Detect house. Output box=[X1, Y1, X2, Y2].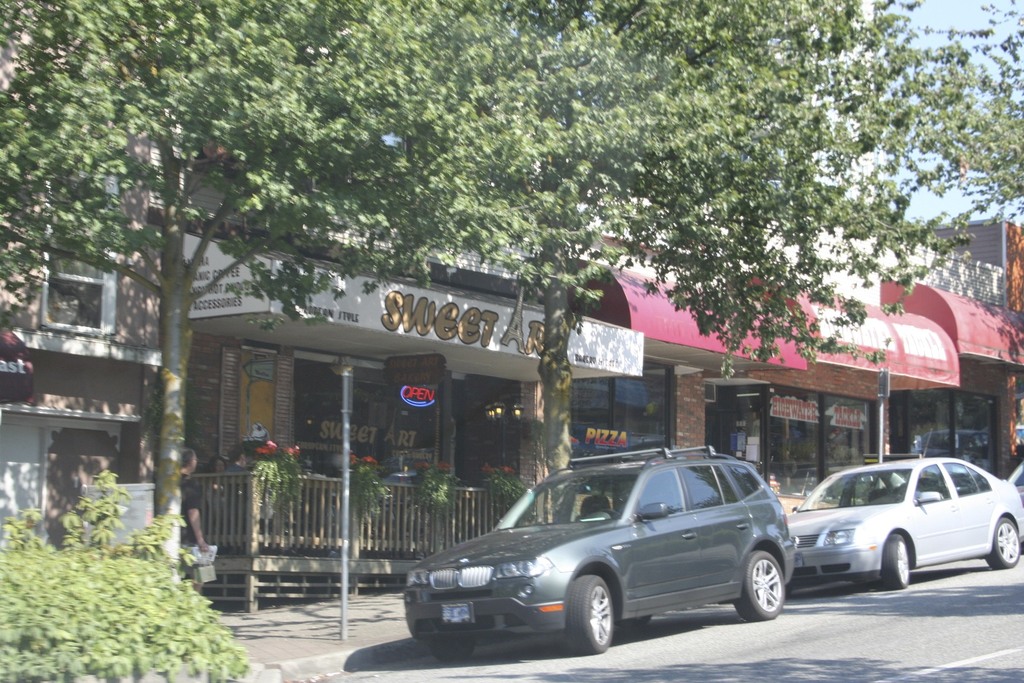
box=[0, 111, 163, 540].
